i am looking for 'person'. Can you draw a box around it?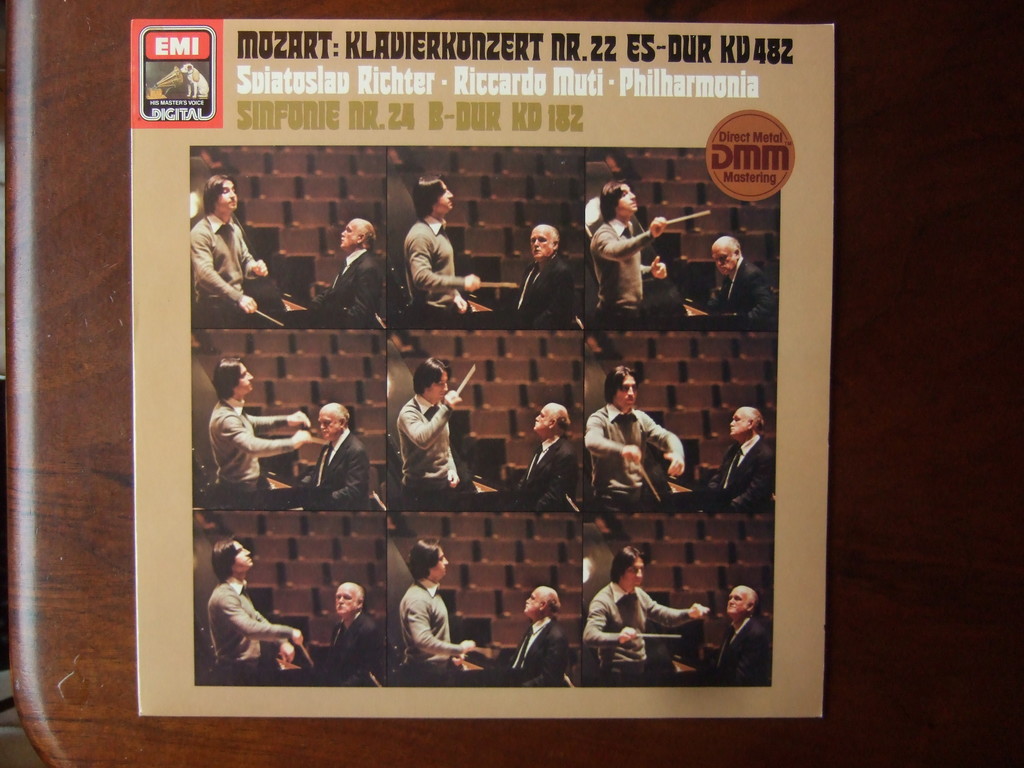
Sure, the bounding box is (x1=700, y1=585, x2=770, y2=685).
